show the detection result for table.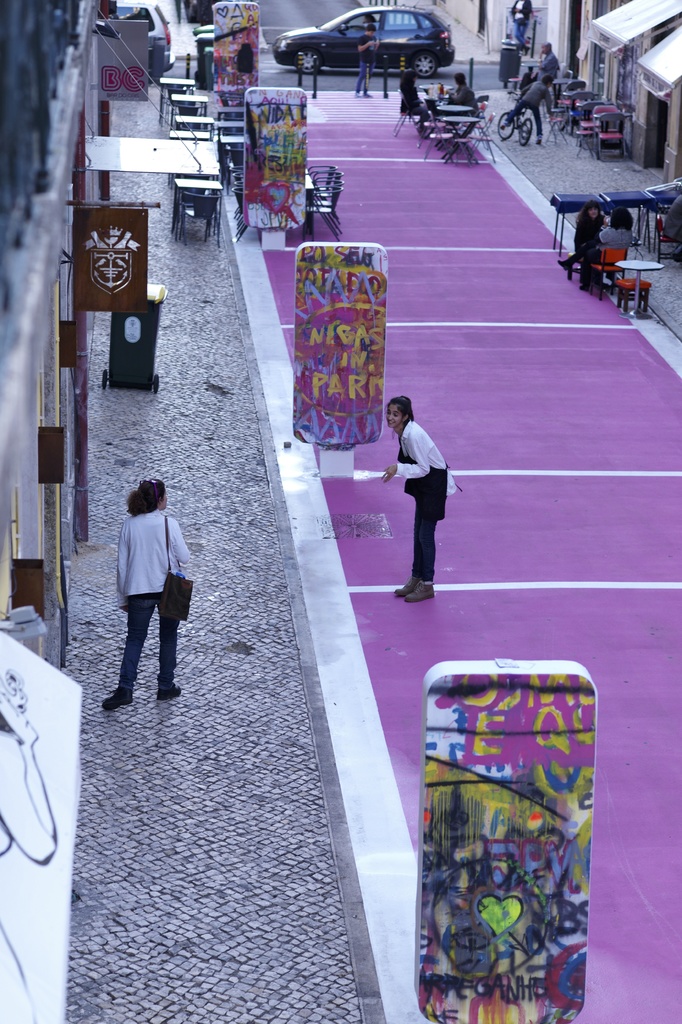
Rect(175, 179, 223, 236).
